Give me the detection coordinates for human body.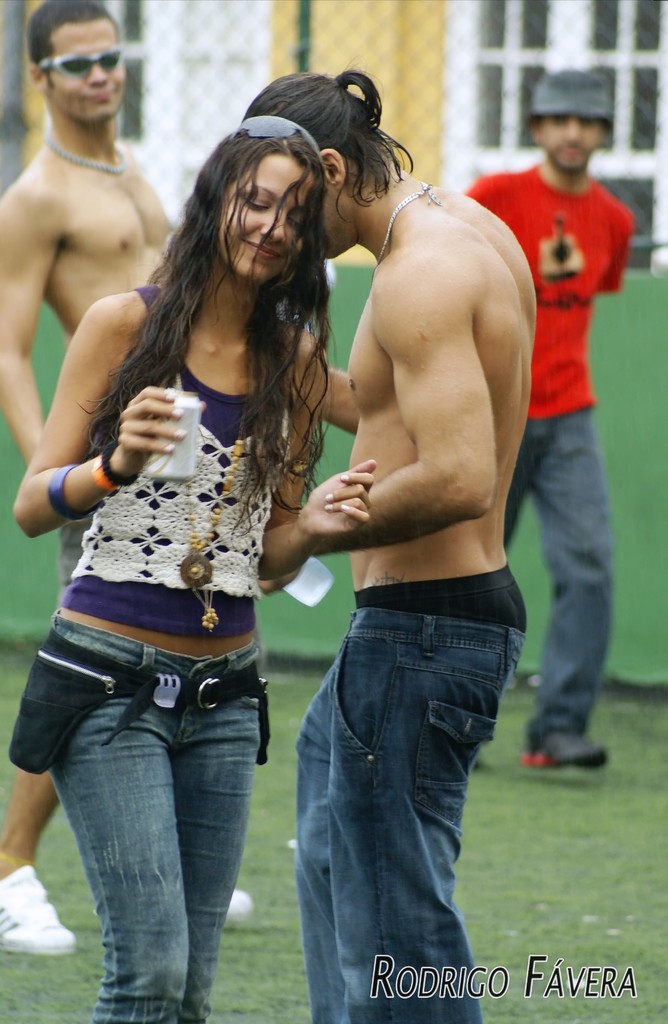
region(0, 0, 172, 964).
